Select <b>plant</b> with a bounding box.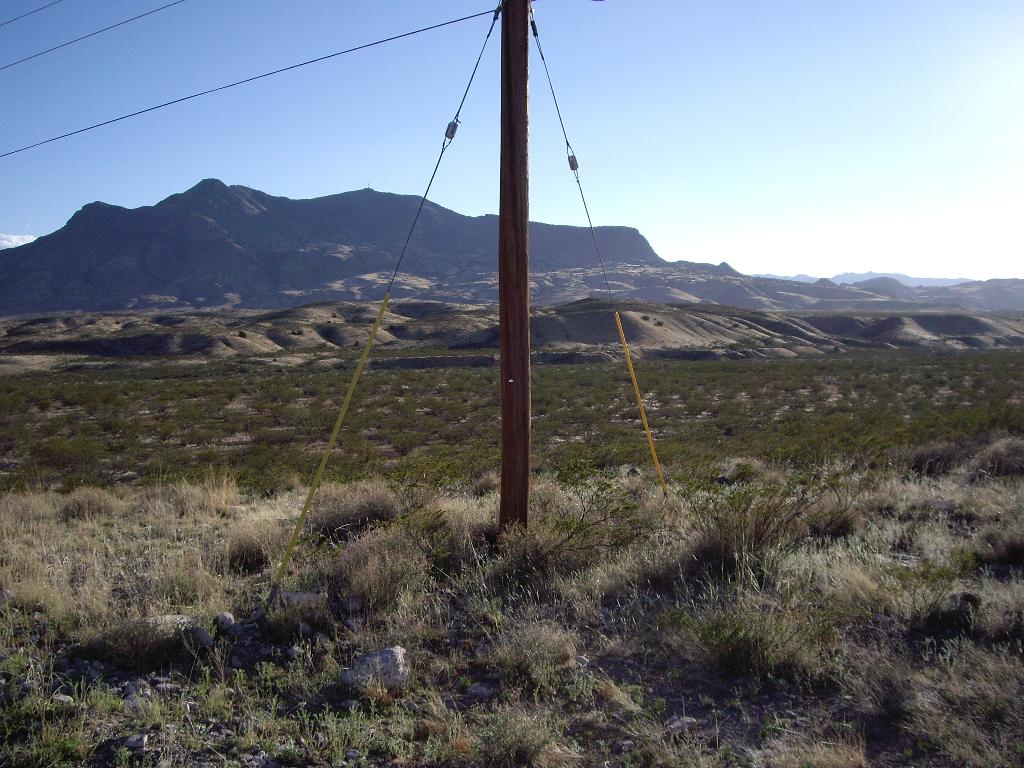
box(69, 609, 199, 674).
